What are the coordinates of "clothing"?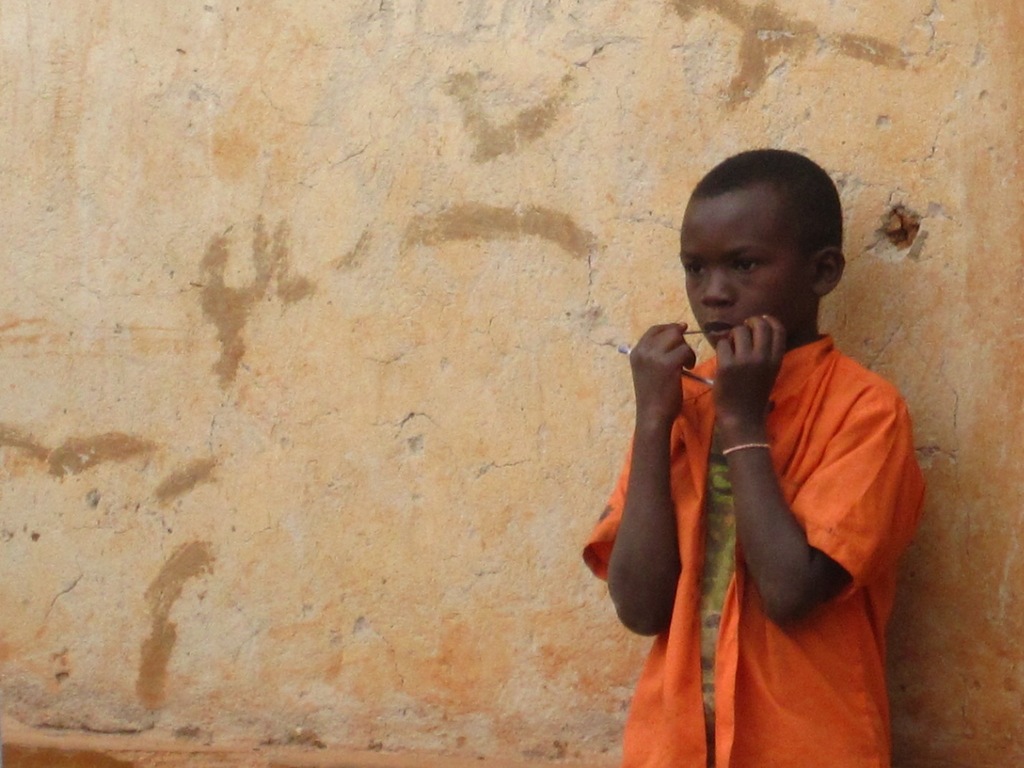
crop(602, 148, 923, 767).
